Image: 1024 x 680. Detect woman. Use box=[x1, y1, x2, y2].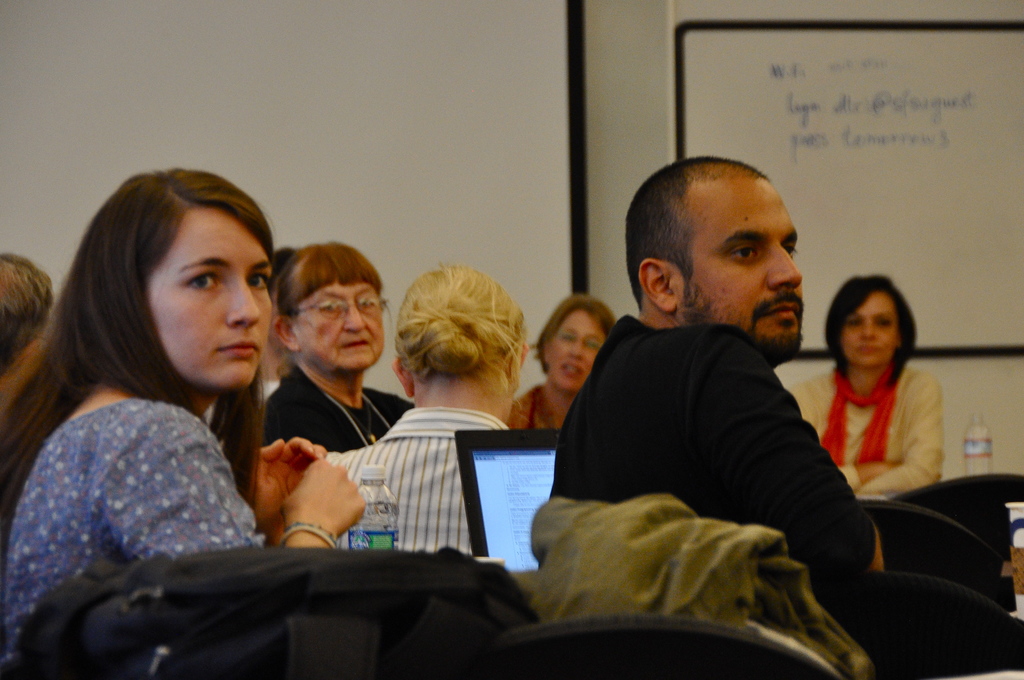
box=[325, 262, 531, 562].
